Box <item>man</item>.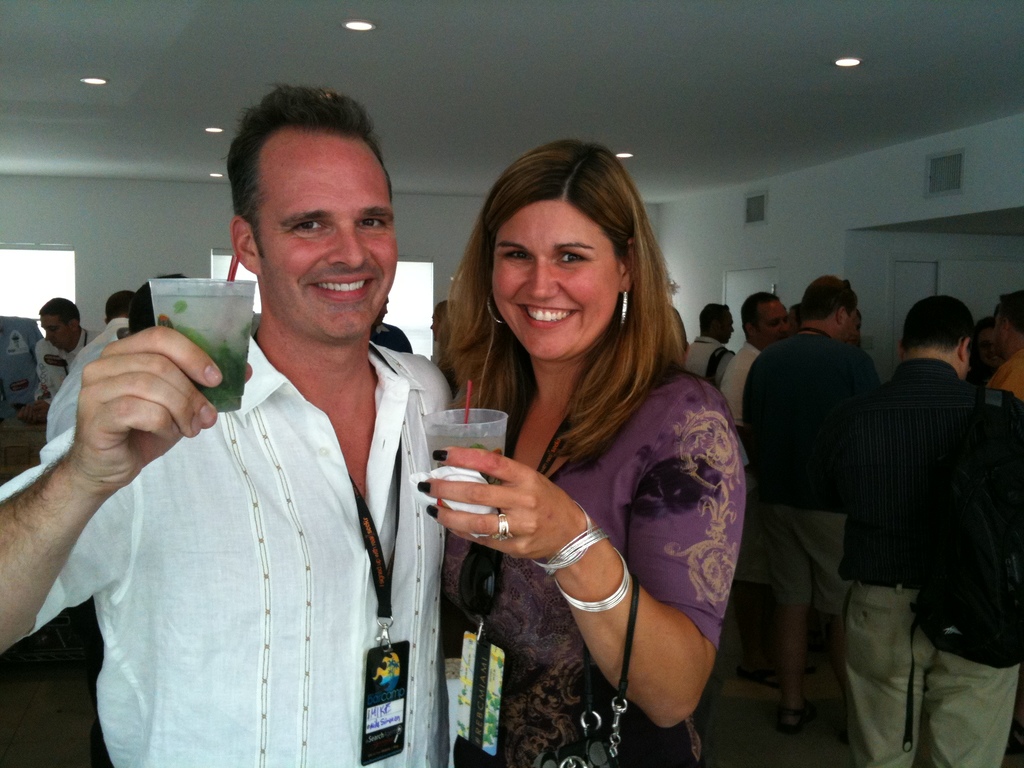
<bbox>712, 284, 783, 702</bbox>.
